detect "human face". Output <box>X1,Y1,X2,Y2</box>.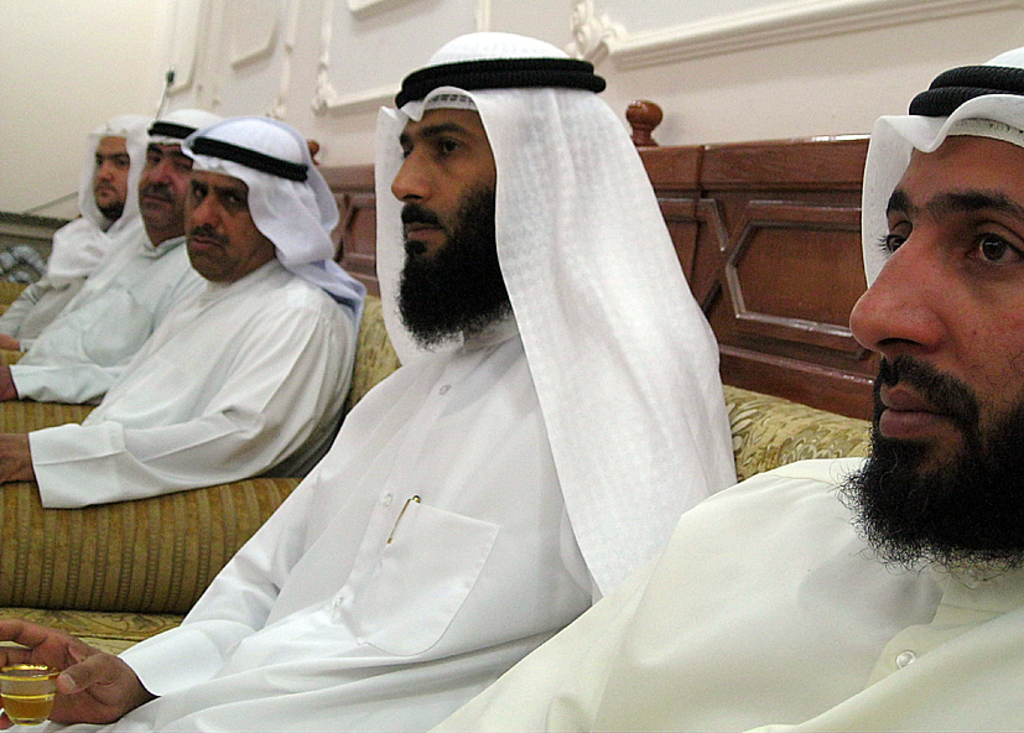
<box>186,175,266,279</box>.
